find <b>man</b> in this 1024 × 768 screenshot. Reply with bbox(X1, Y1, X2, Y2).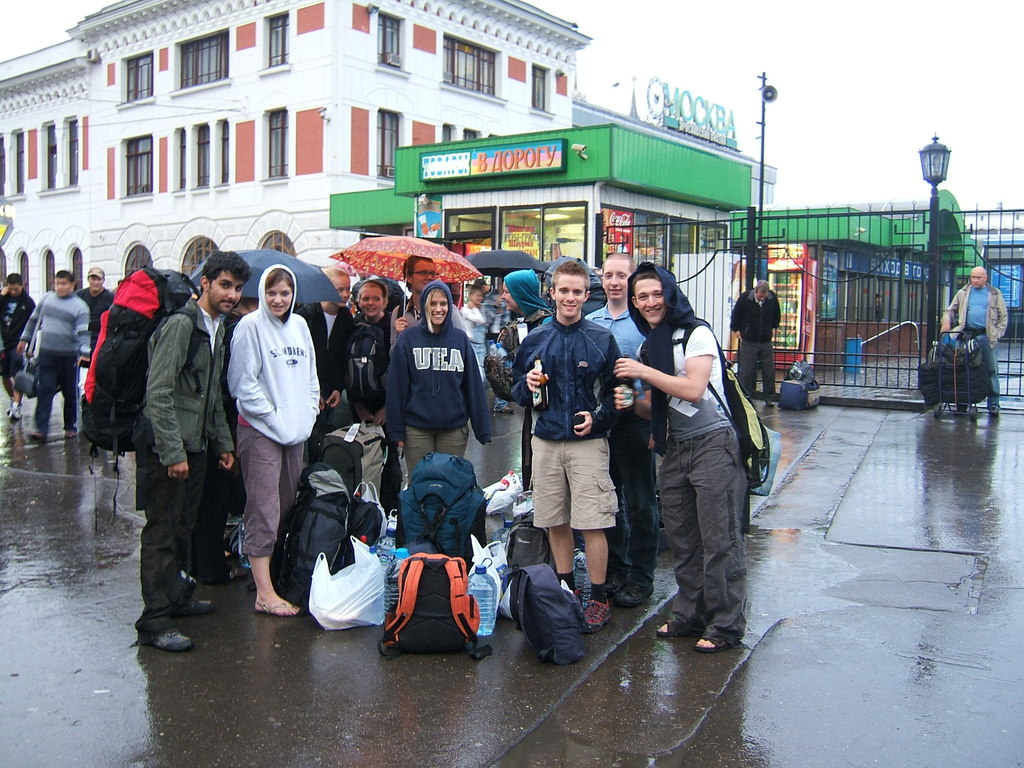
bbox(8, 270, 90, 434).
